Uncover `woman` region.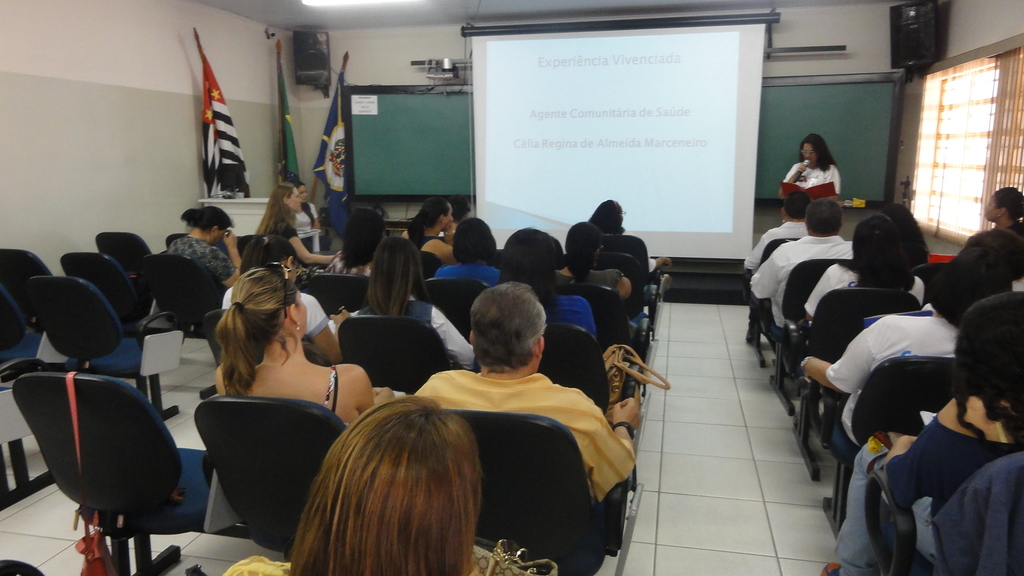
Uncovered: locate(256, 187, 343, 269).
